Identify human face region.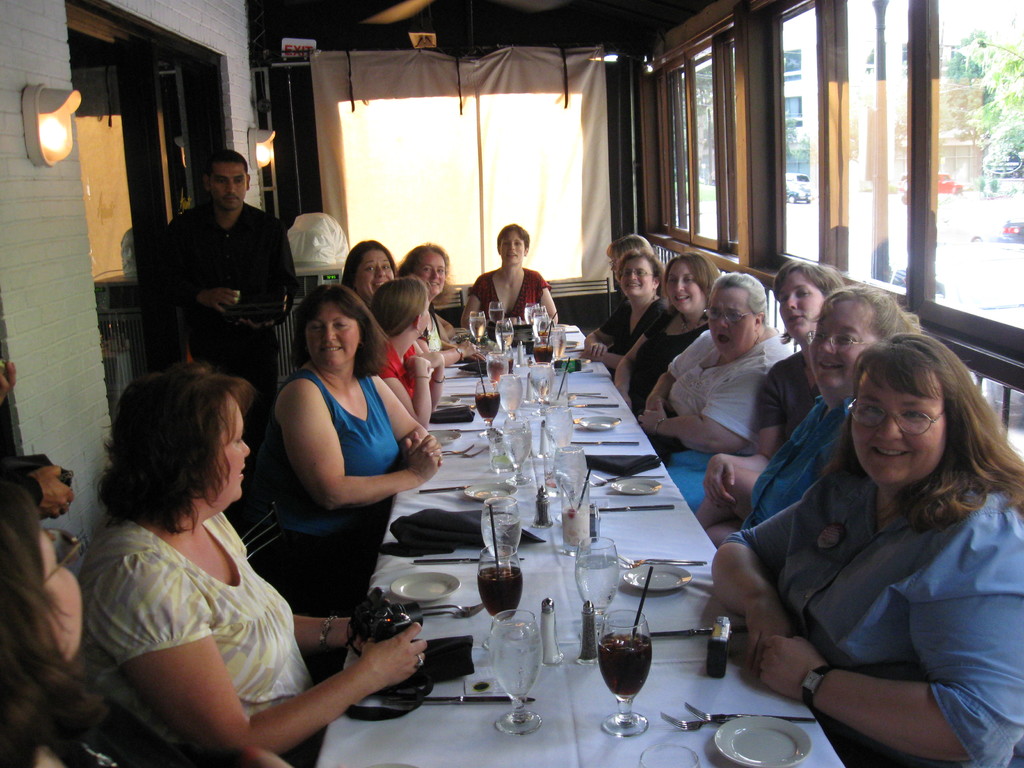
Region: box=[664, 256, 701, 314].
